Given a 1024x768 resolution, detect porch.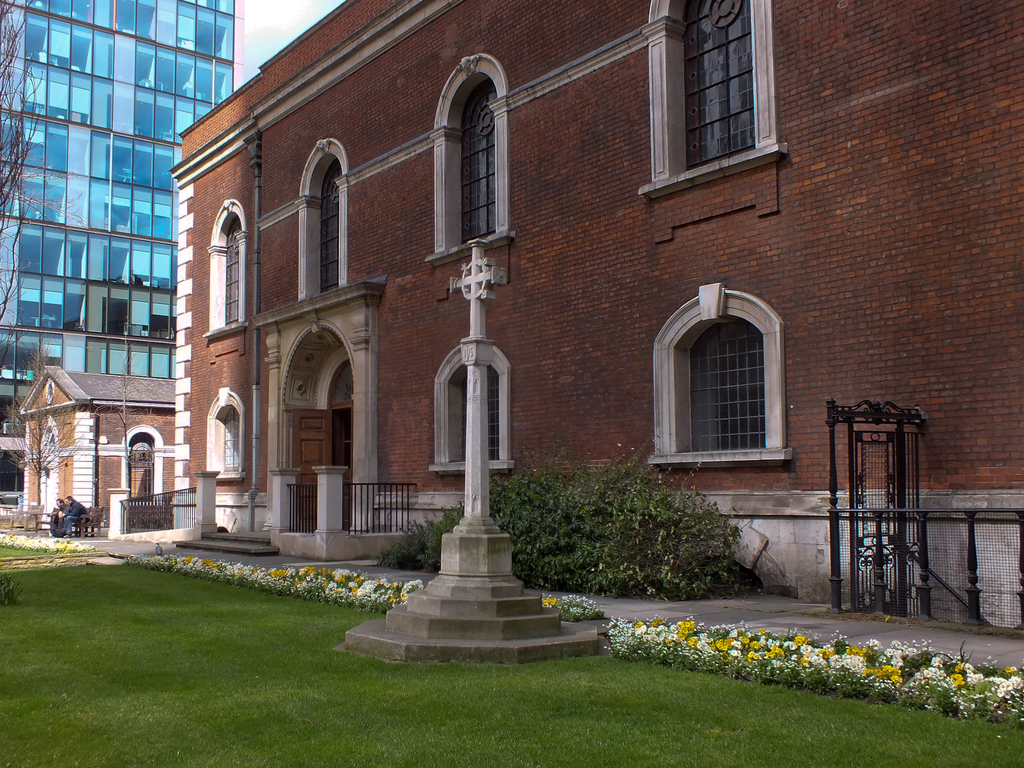
x1=106 y1=530 x2=415 y2=555.
